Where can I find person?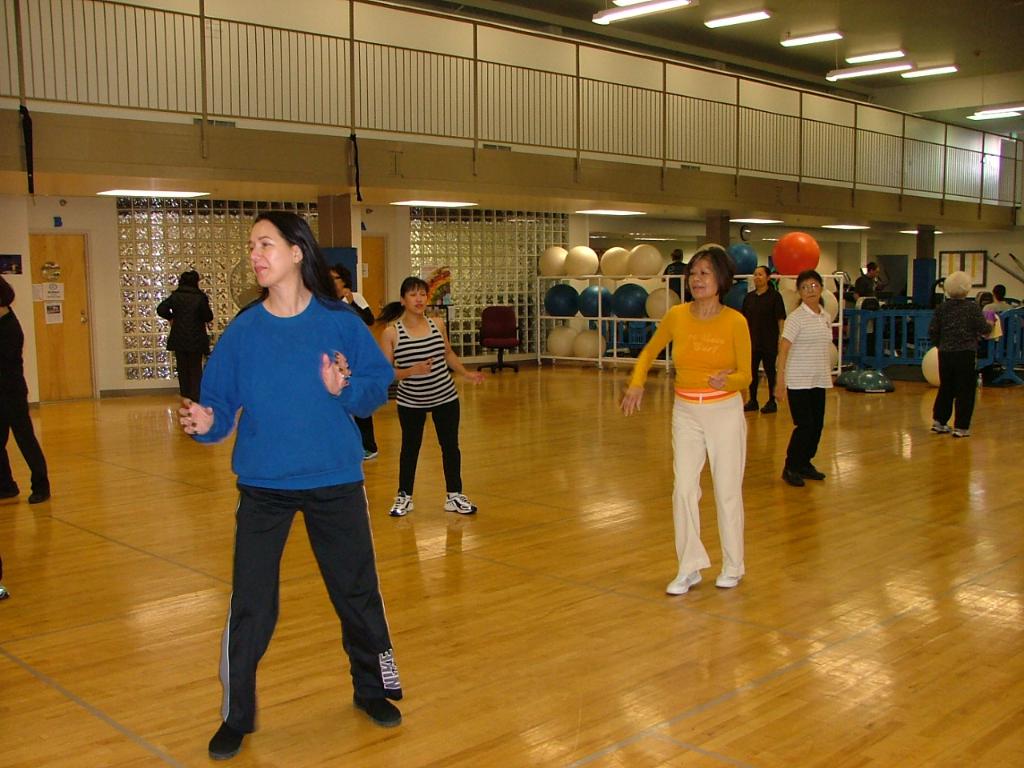
You can find it at (x1=783, y1=246, x2=850, y2=503).
